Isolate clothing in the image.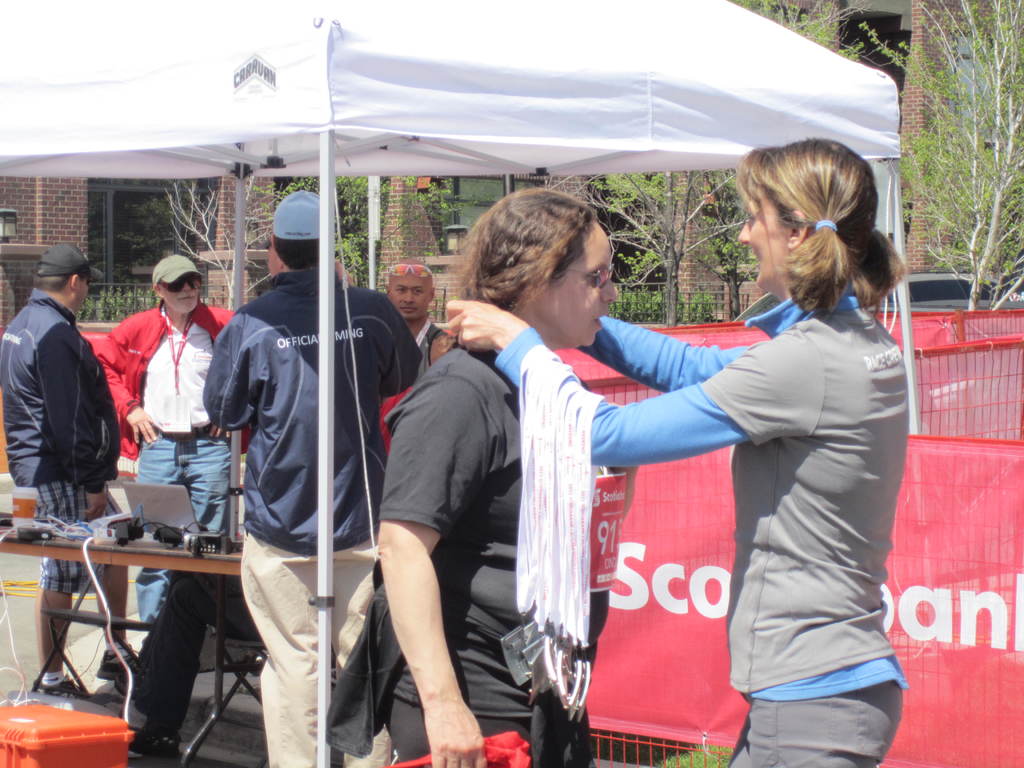
Isolated region: x1=323 y1=334 x2=591 y2=767.
